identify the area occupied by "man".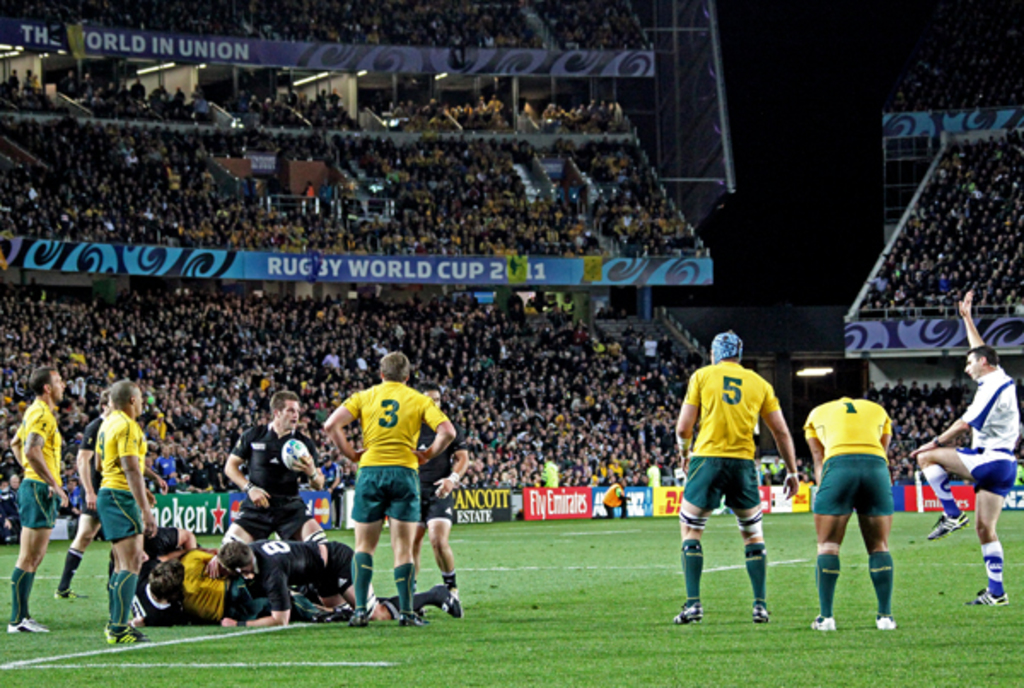
Area: l=224, t=388, r=323, b=543.
